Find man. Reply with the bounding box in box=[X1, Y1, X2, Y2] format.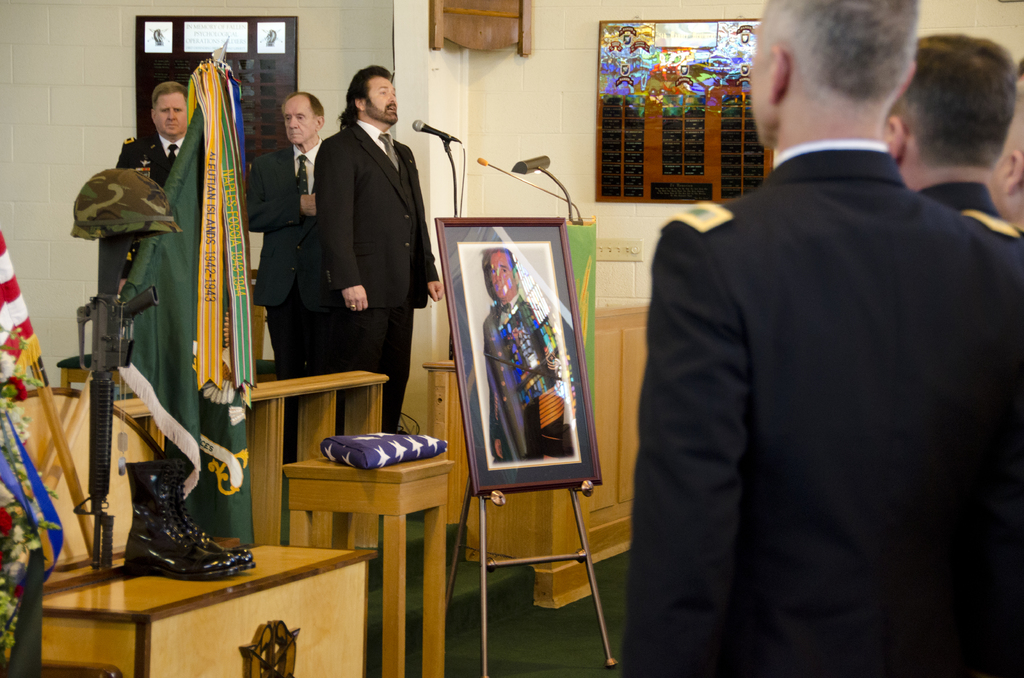
box=[484, 245, 569, 463].
